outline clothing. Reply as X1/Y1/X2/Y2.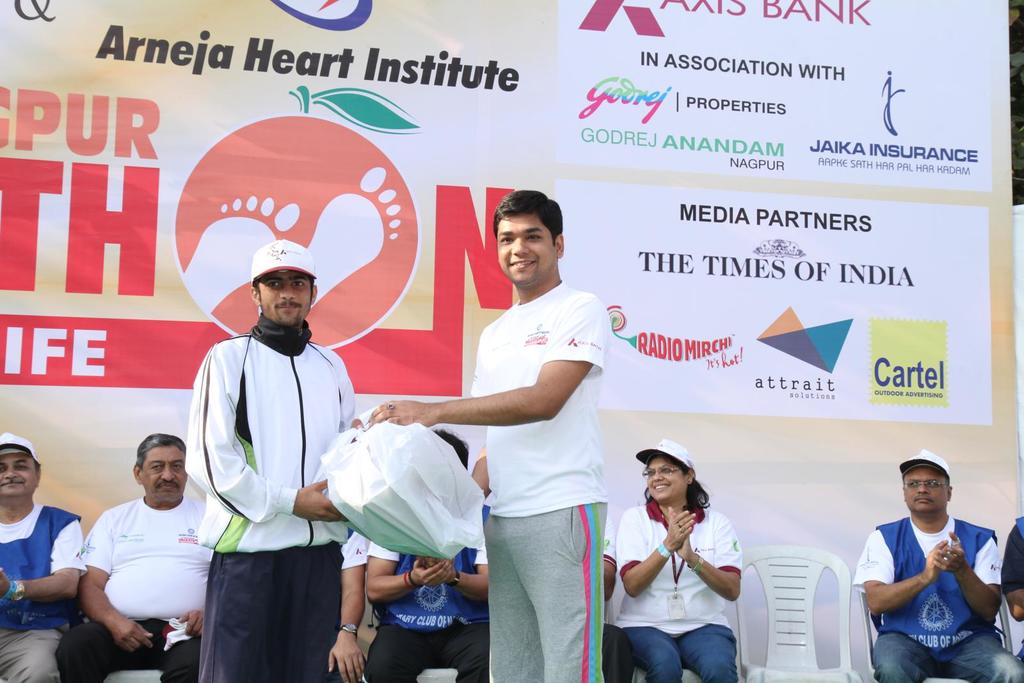
471/277/609/682.
